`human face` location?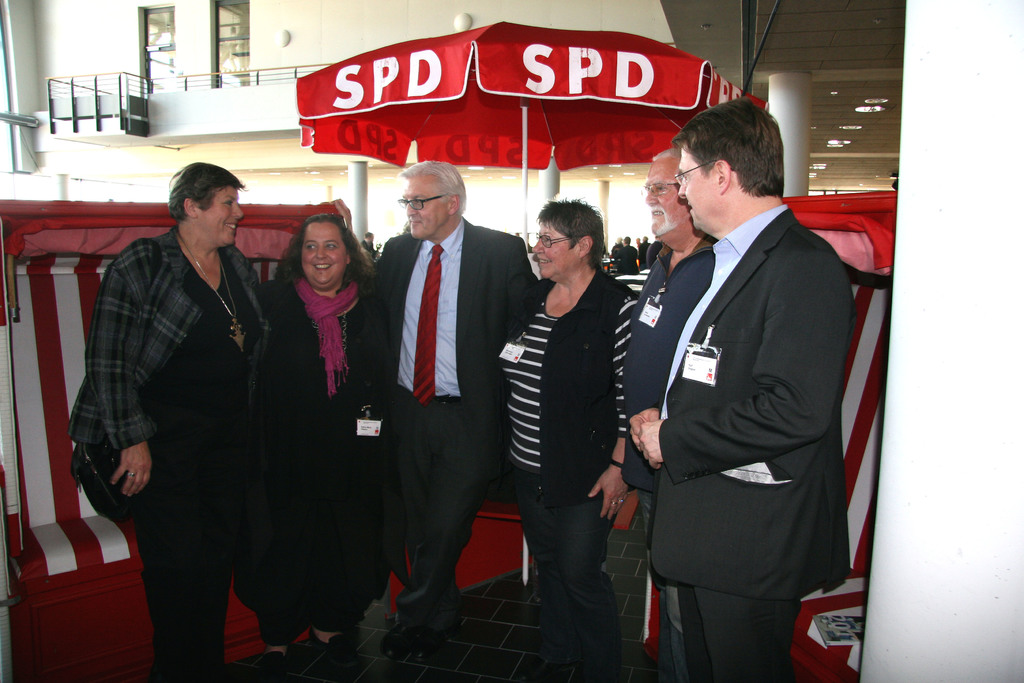
bbox(676, 148, 723, 228)
